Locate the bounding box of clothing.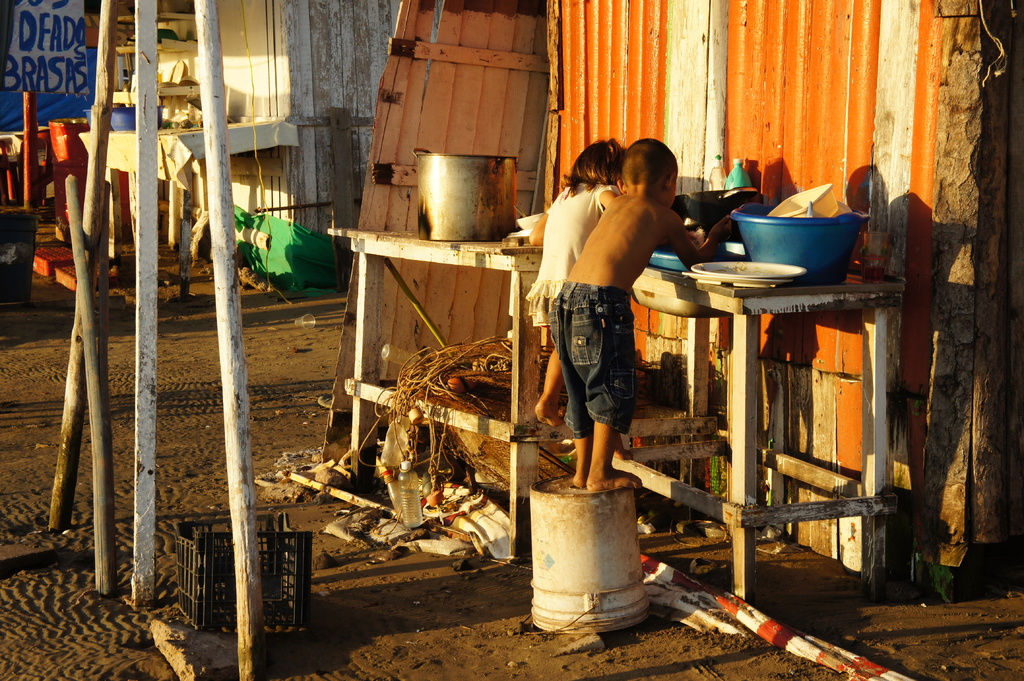
Bounding box: detection(522, 179, 620, 354).
